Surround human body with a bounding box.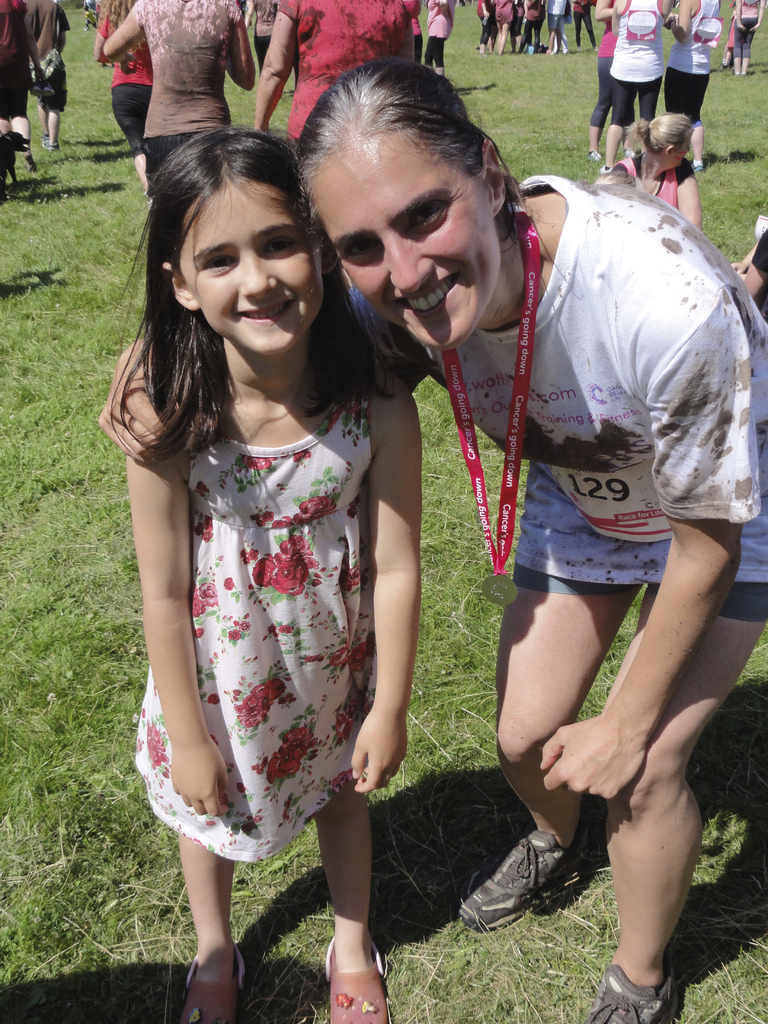
[x1=252, y1=8, x2=438, y2=172].
